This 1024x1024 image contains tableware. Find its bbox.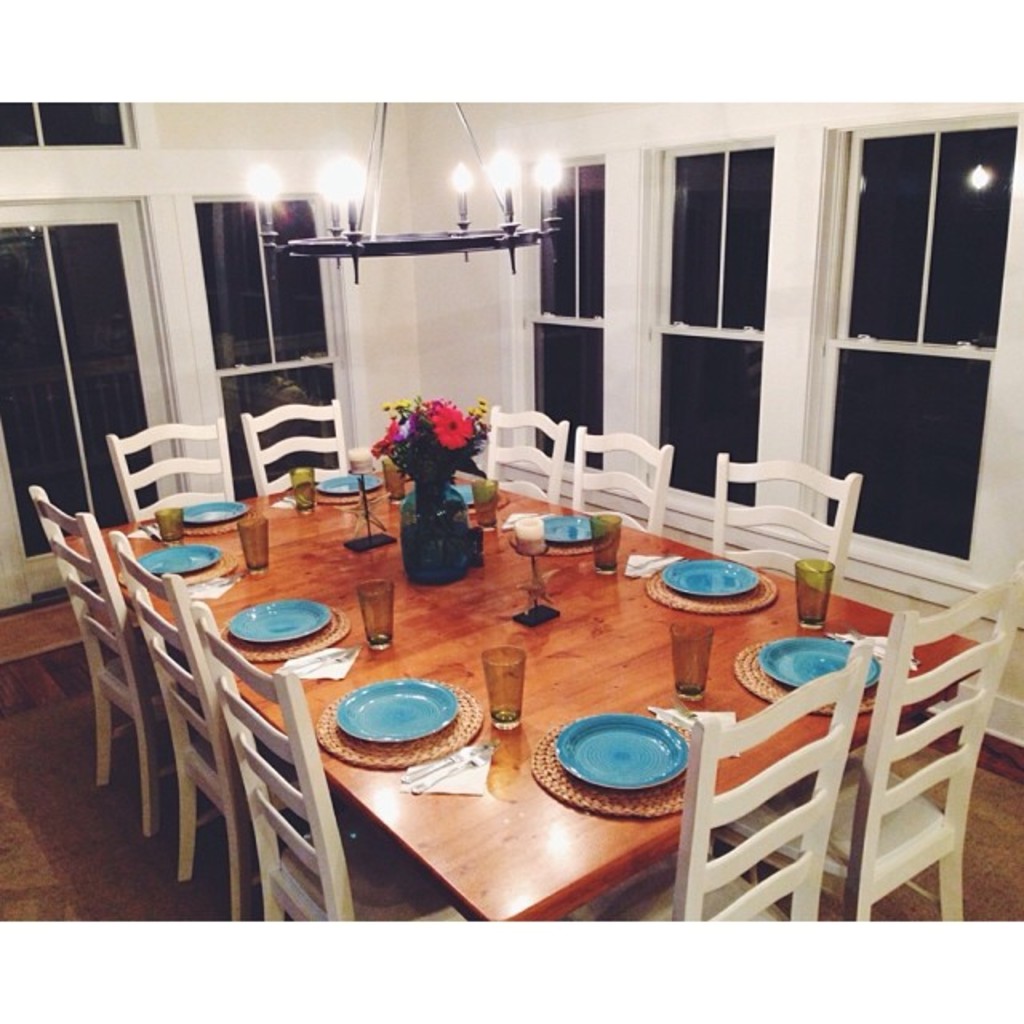
Rect(170, 498, 246, 530).
